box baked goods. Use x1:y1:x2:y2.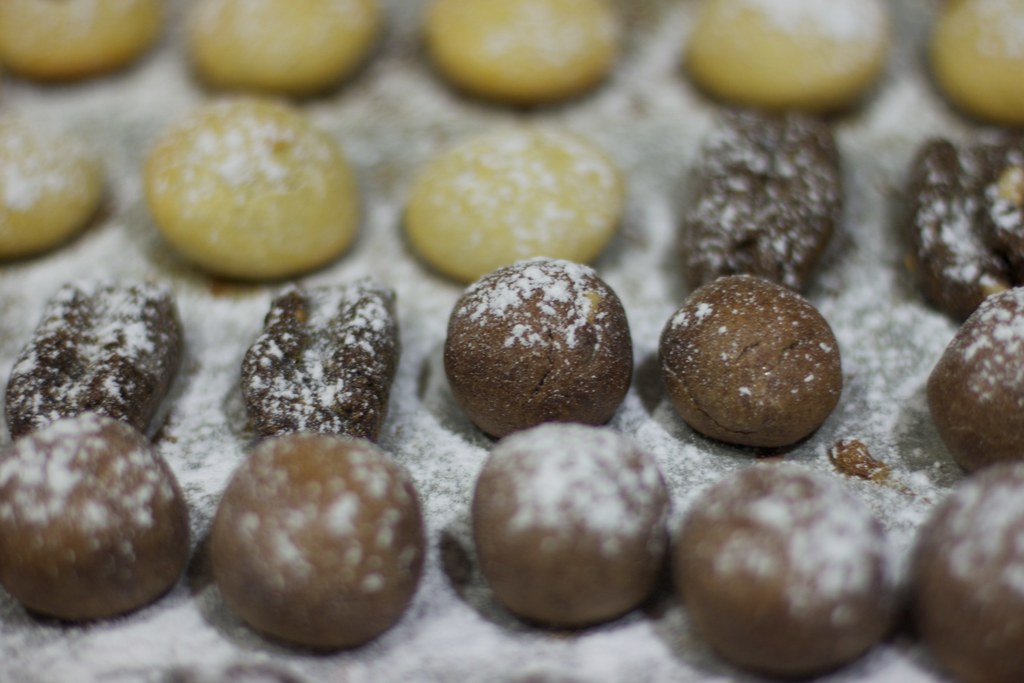
908:462:1023:682.
